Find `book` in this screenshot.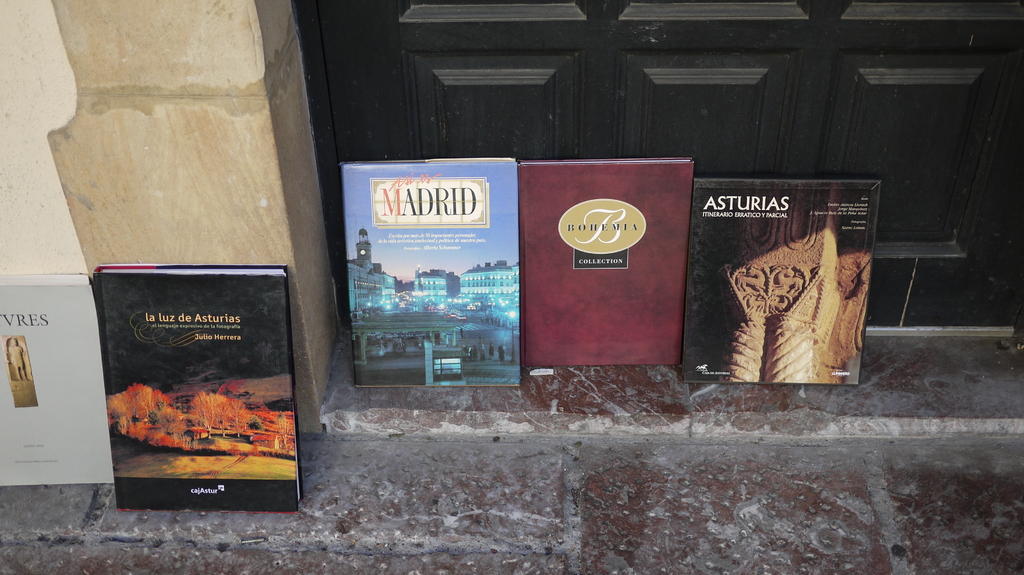
The bounding box for `book` is x1=89 y1=265 x2=301 y2=517.
